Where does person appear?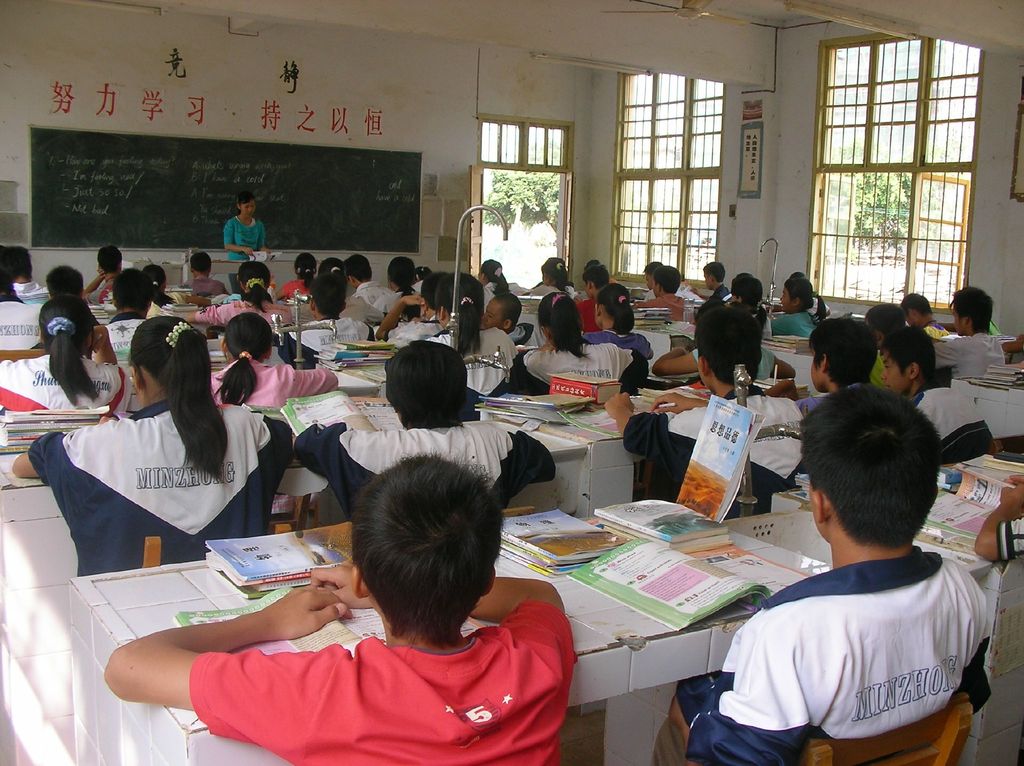
Appears at BBox(522, 257, 575, 297).
